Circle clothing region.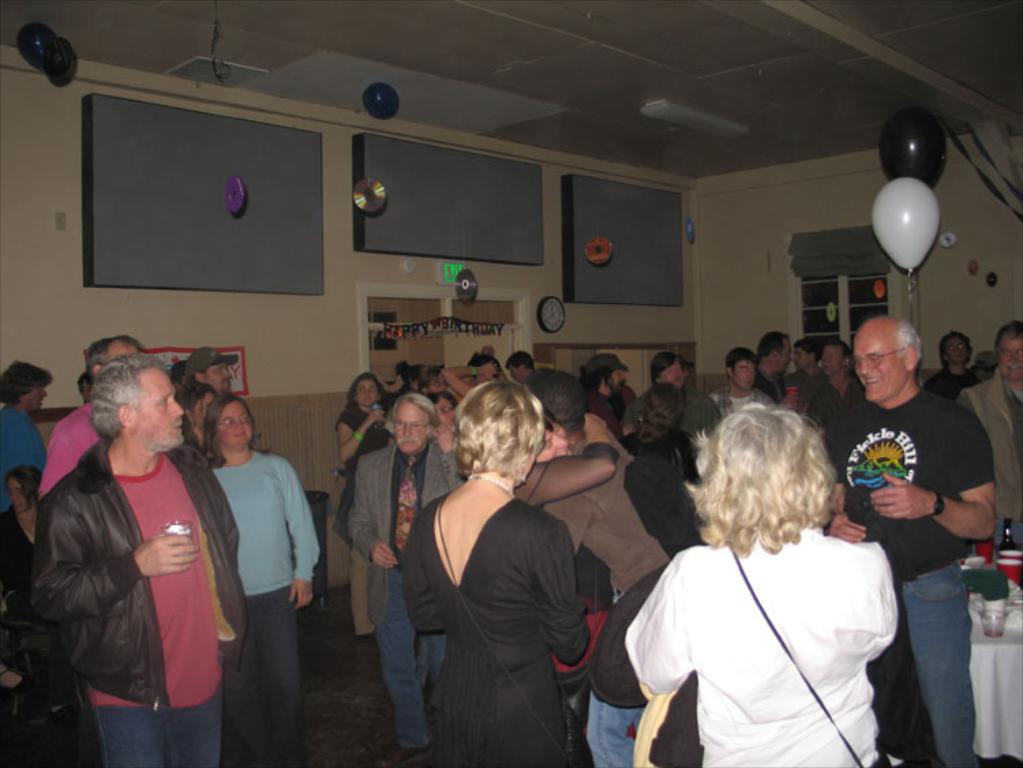
Region: [711,385,775,416].
